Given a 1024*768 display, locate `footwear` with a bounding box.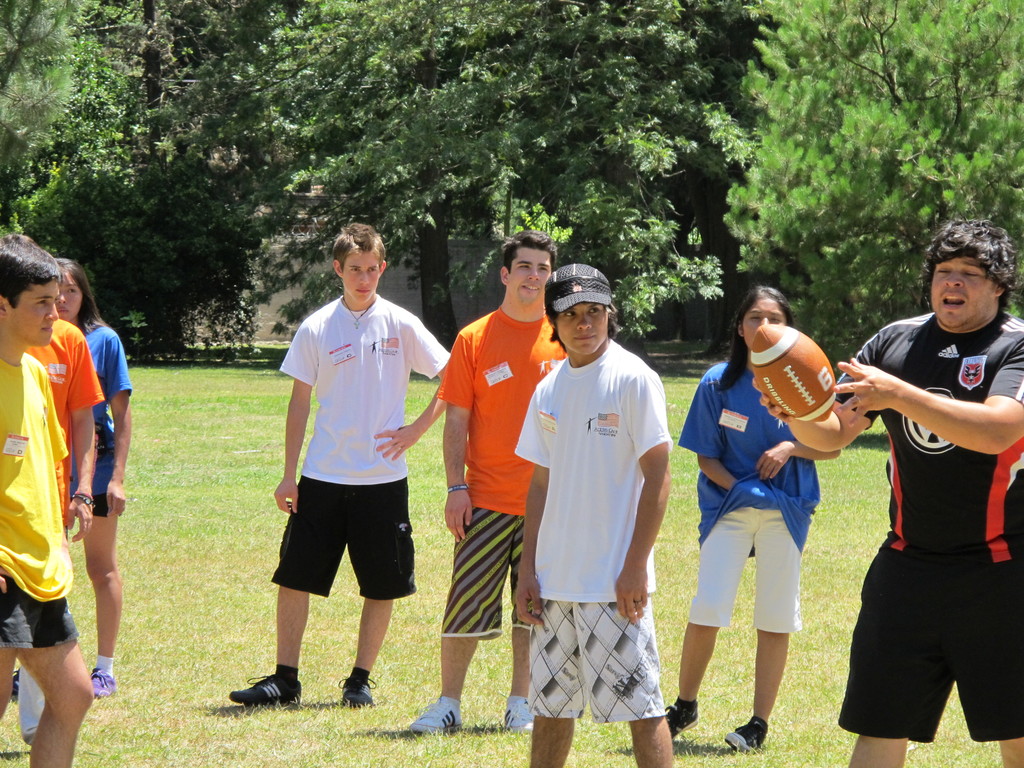
Located: (337, 675, 378, 707).
